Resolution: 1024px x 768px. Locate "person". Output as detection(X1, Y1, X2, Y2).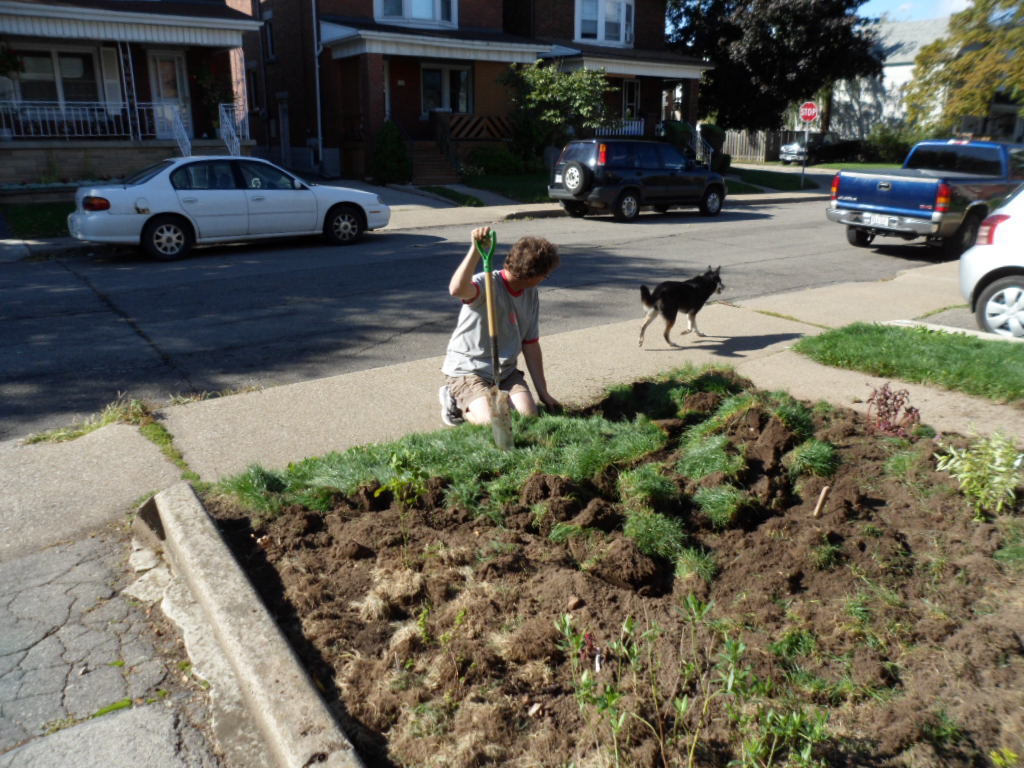
detection(440, 201, 547, 442).
